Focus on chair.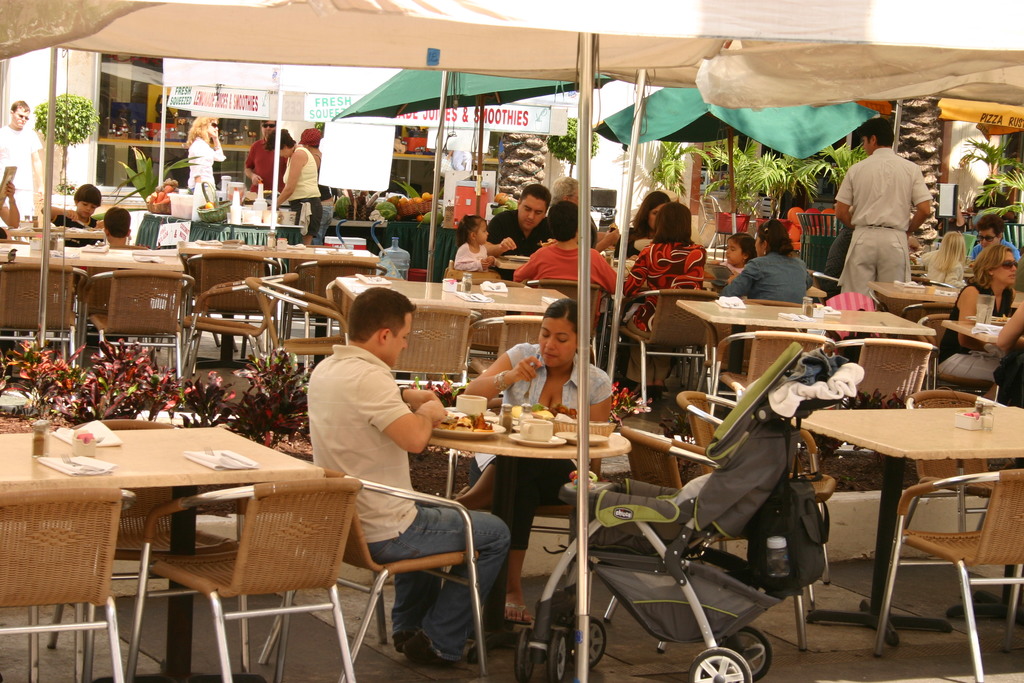
Focused at rect(180, 272, 296, 378).
